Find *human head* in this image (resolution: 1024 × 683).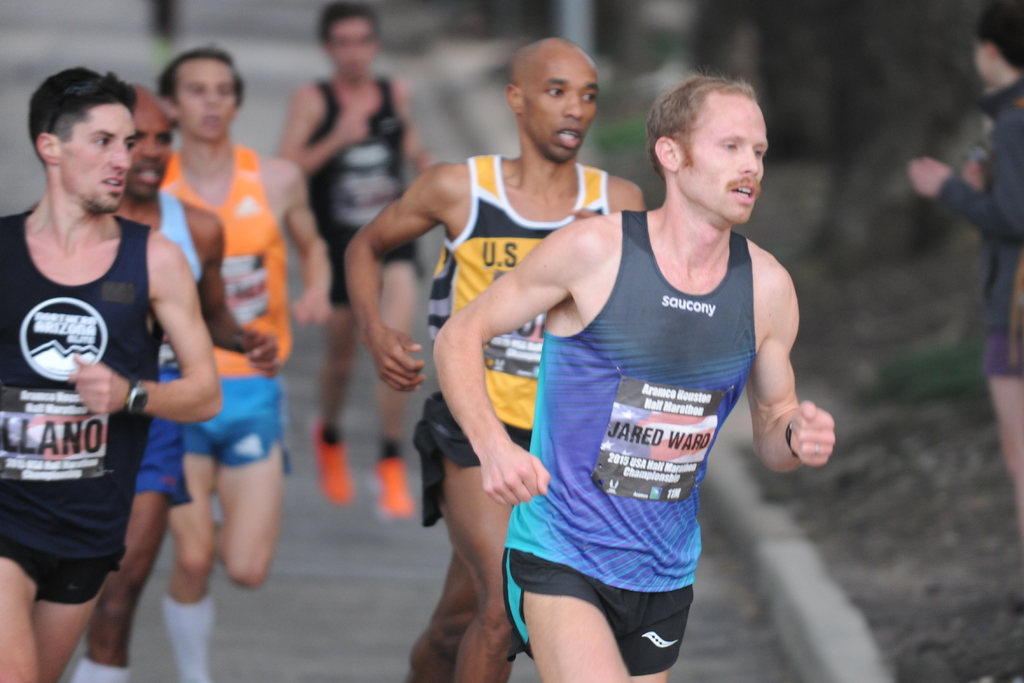
[left=127, top=83, right=176, bottom=207].
